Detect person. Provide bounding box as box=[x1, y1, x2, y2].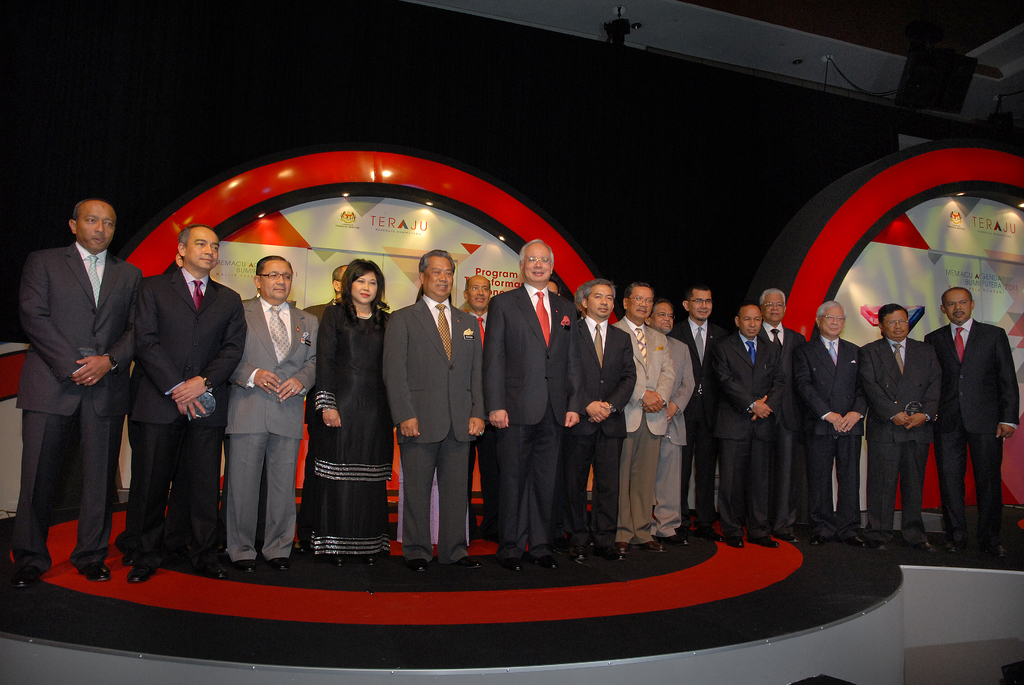
box=[716, 303, 780, 548].
